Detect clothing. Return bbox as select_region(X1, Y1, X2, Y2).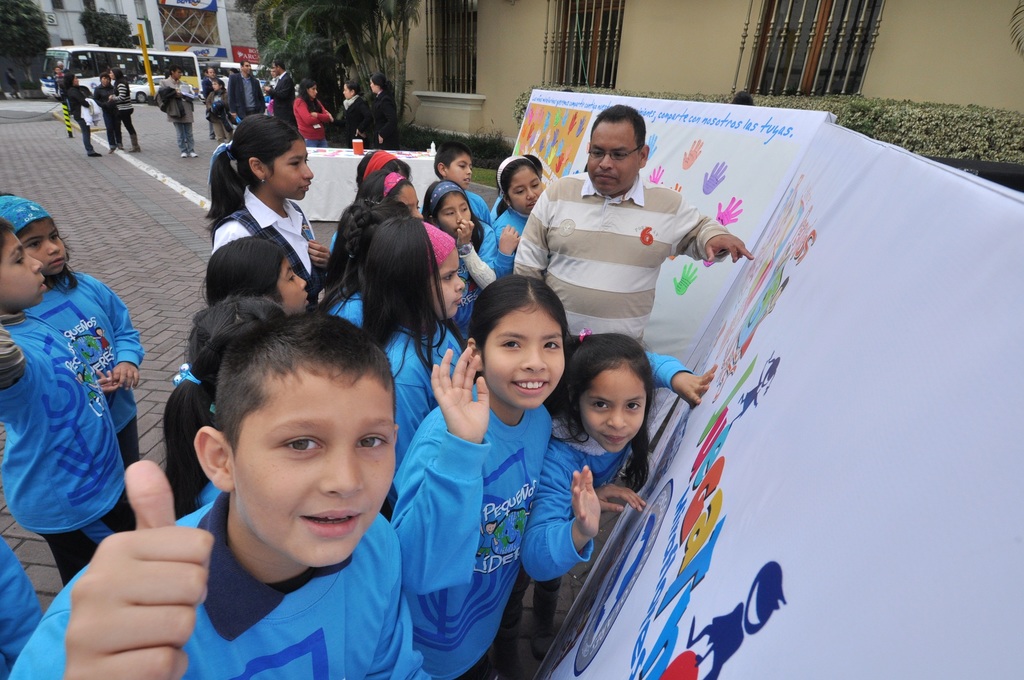
select_region(273, 73, 301, 137).
